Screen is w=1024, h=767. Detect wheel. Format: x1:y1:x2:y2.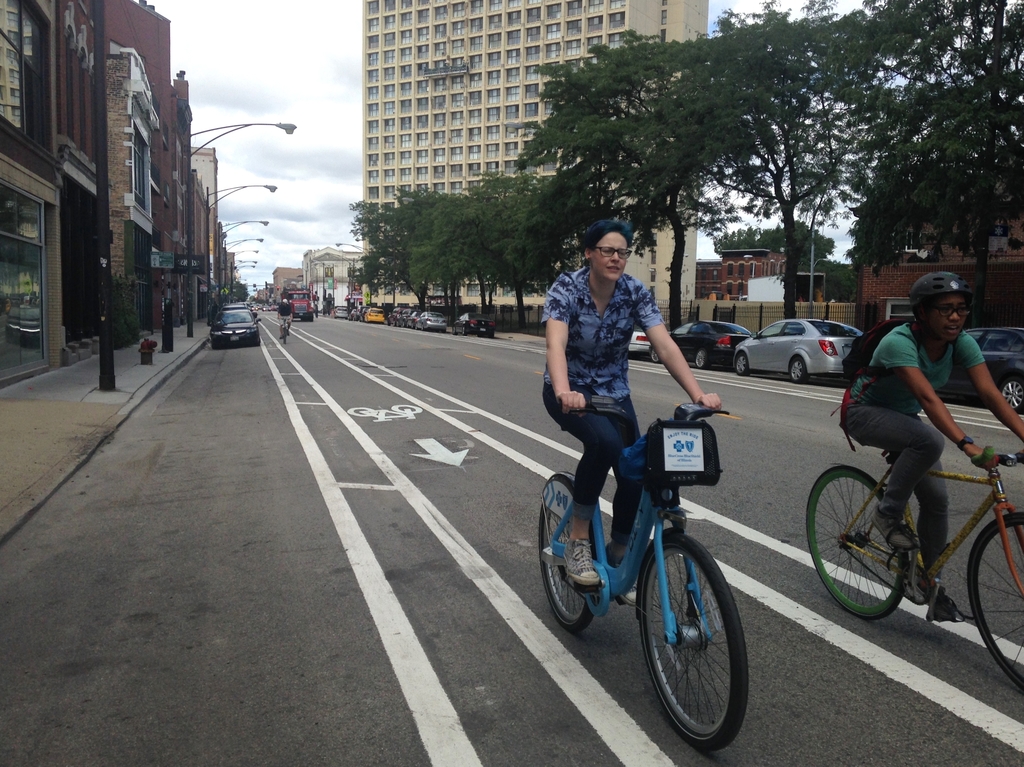
625:543:761:738.
